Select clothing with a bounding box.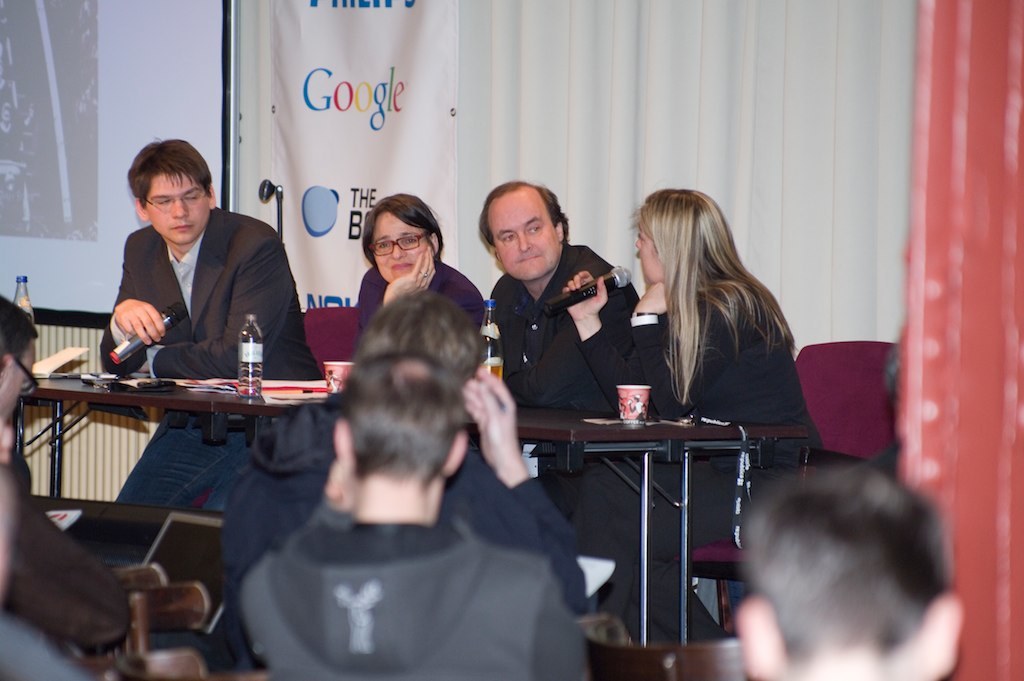
box(3, 442, 152, 672).
